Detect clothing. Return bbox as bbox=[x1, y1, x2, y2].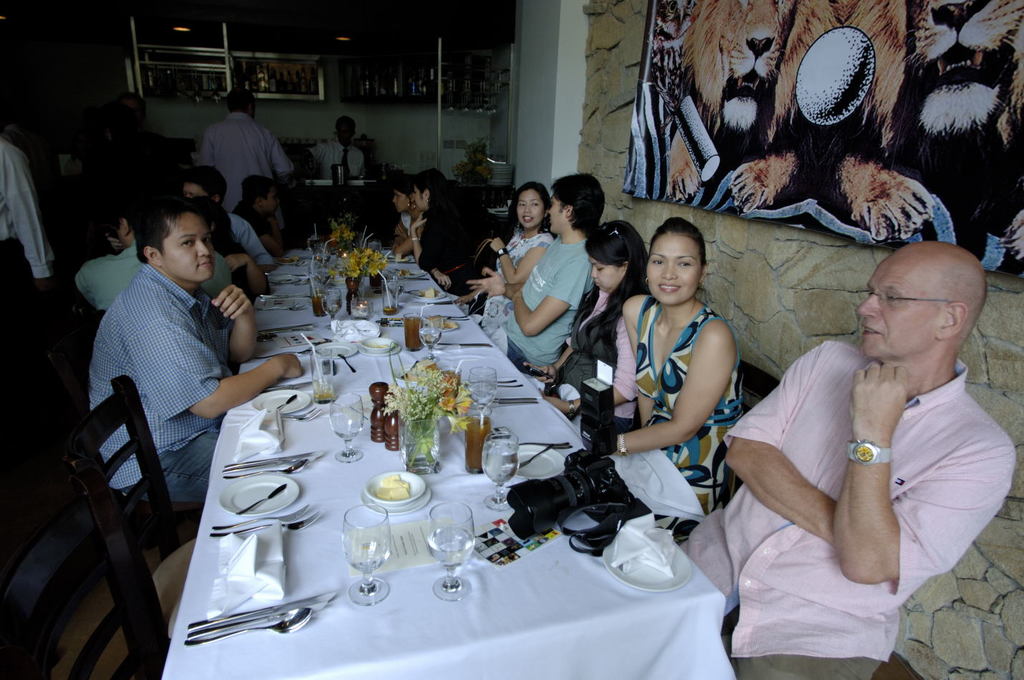
bbox=[0, 135, 47, 291].
